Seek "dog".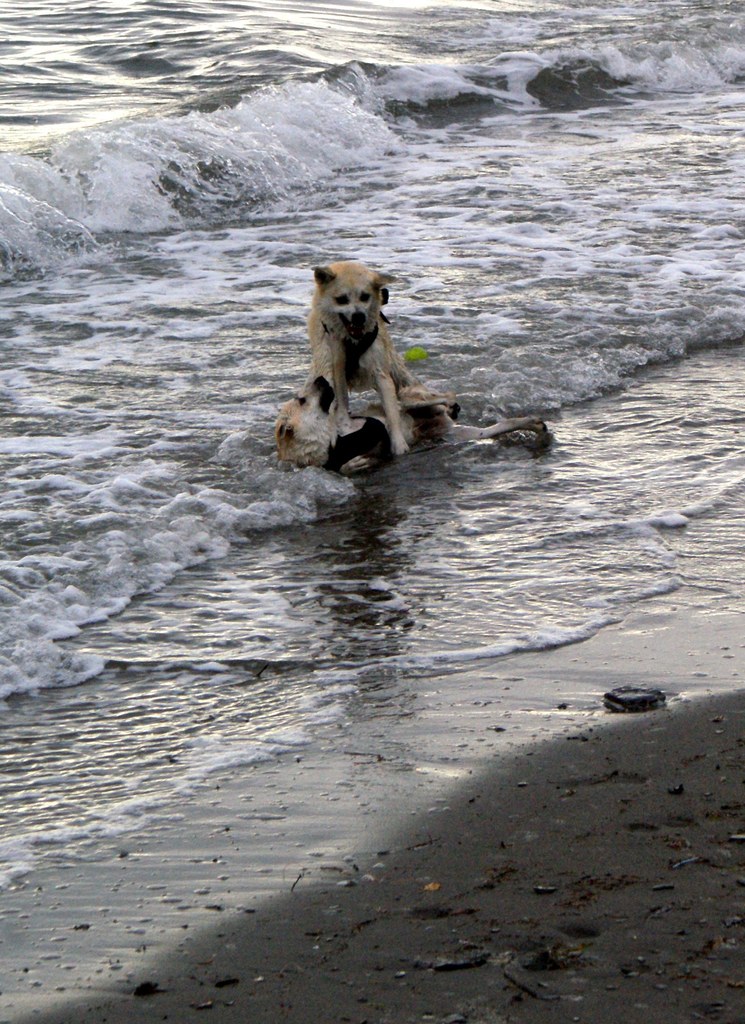
x1=300, y1=257, x2=436, y2=456.
